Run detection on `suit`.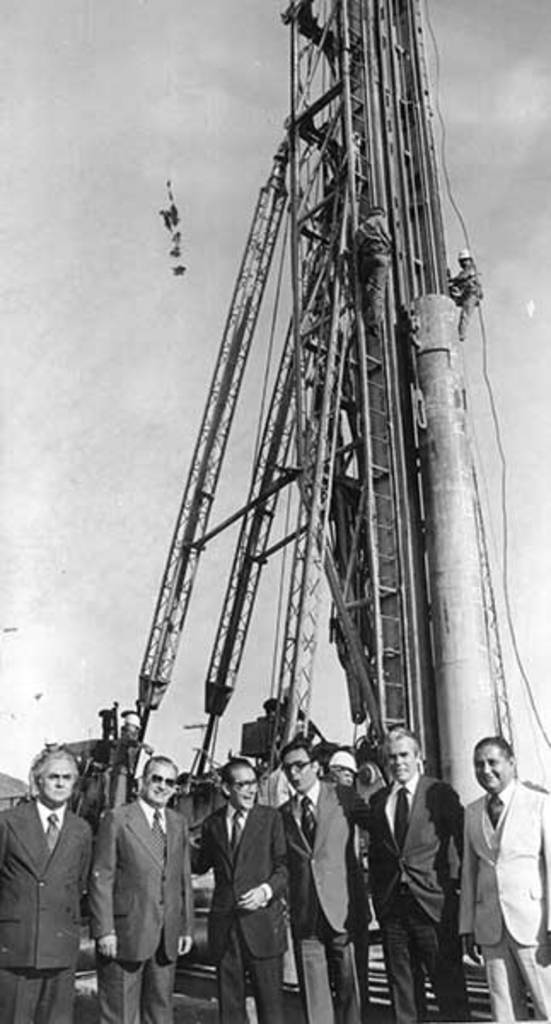
Result: 457 780 549 1021.
